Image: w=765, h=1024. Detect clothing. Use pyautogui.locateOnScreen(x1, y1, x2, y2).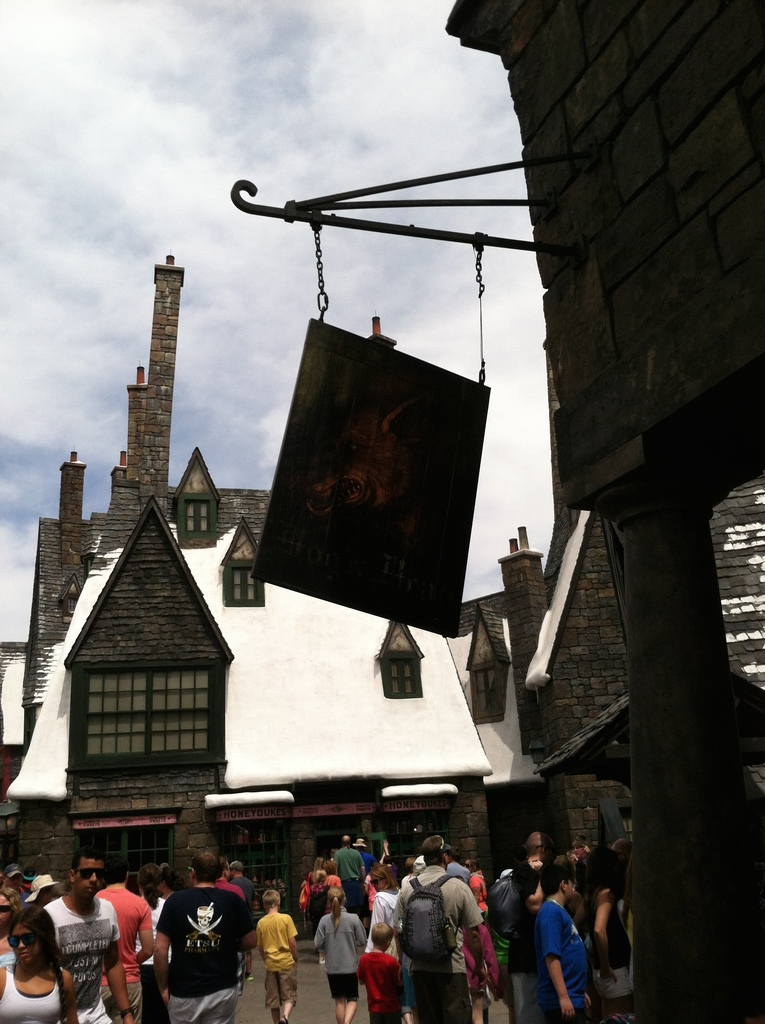
pyautogui.locateOnScreen(252, 900, 287, 1002).
